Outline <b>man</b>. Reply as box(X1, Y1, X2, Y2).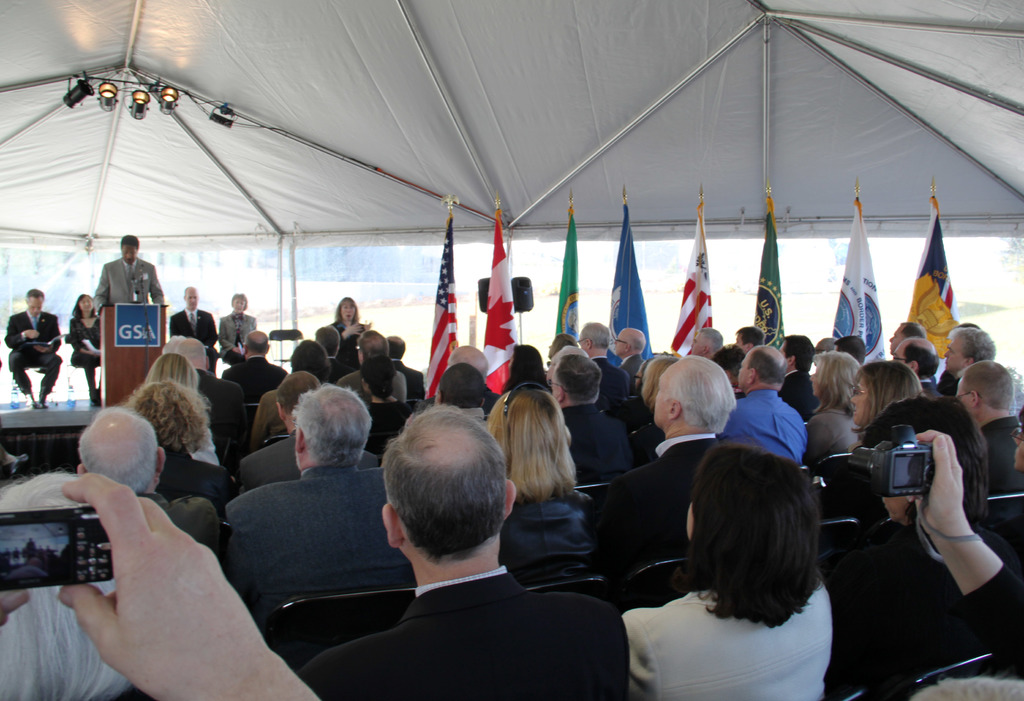
box(940, 322, 1000, 393).
